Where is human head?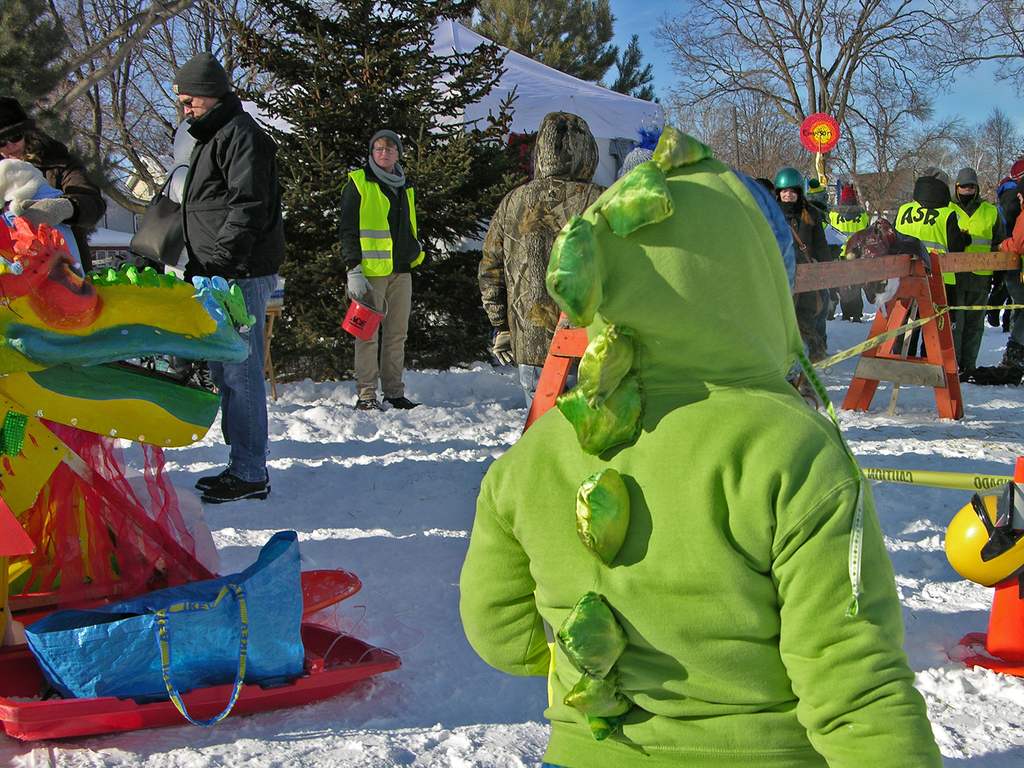
bbox=[373, 128, 403, 169].
